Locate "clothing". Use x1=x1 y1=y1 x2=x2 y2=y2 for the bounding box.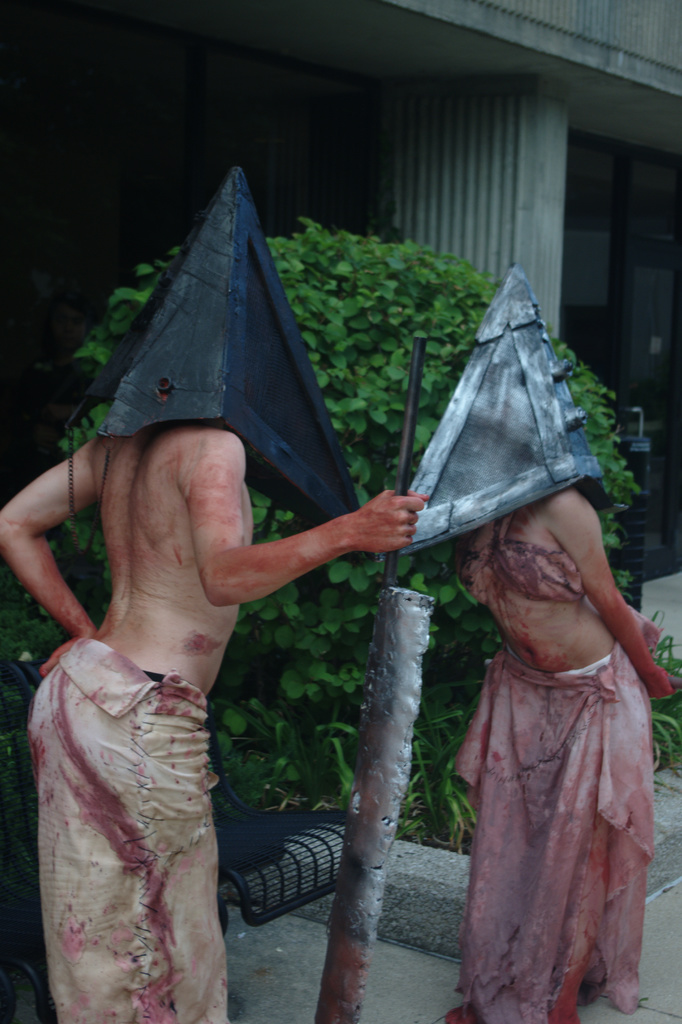
x1=451 y1=512 x2=667 y2=1023.
